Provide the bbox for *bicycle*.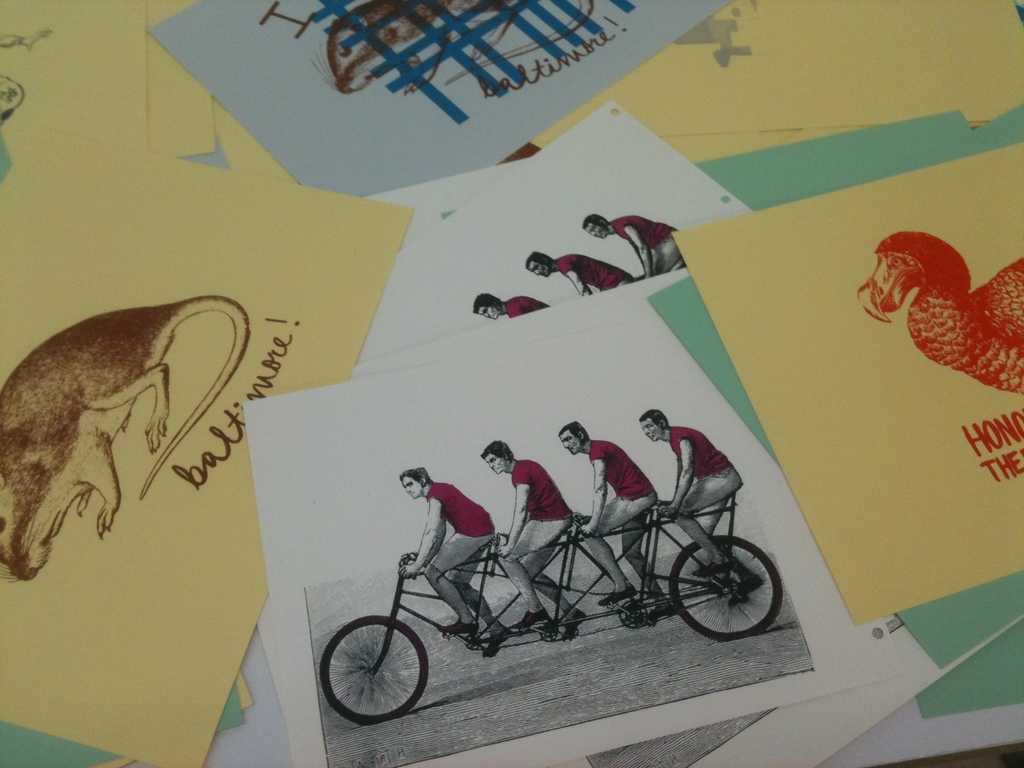
x1=314 y1=472 x2=785 y2=732.
